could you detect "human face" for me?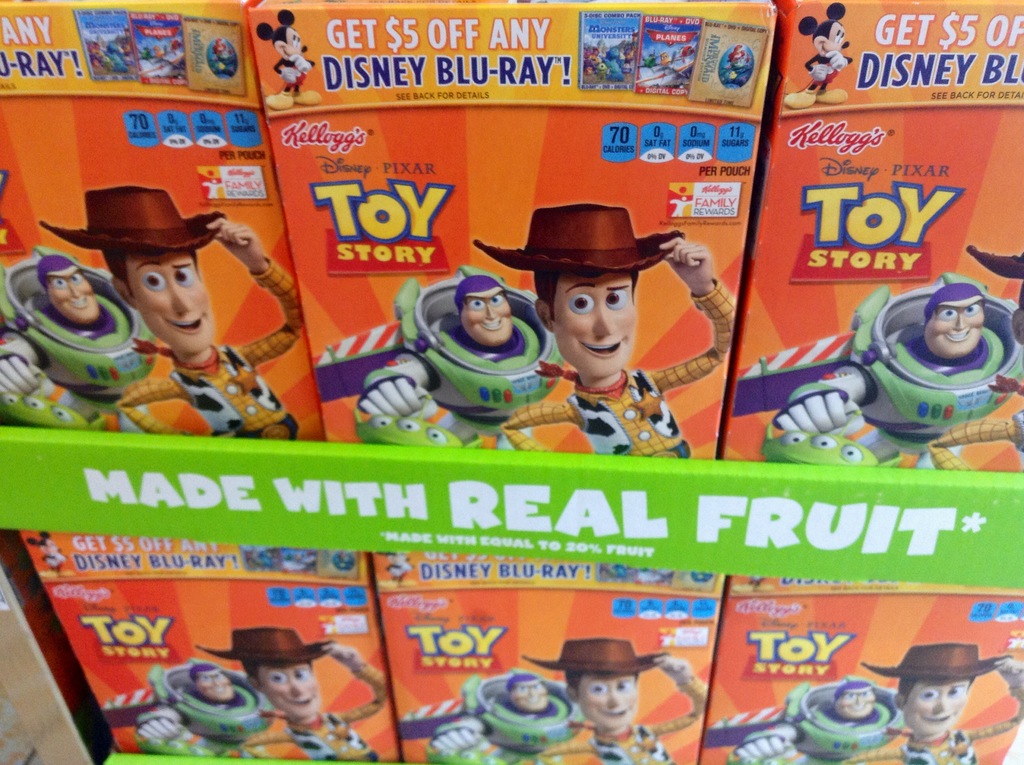
Detection result: bbox=[465, 287, 513, 344].
